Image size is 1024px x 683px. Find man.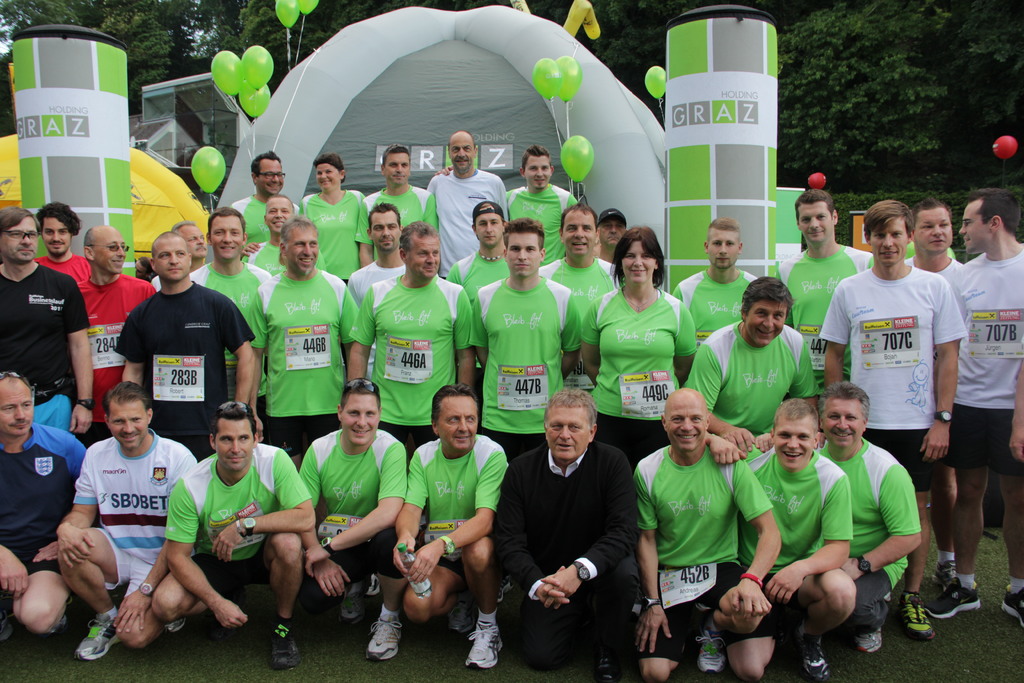
crop(294, 378, 407, 664).
